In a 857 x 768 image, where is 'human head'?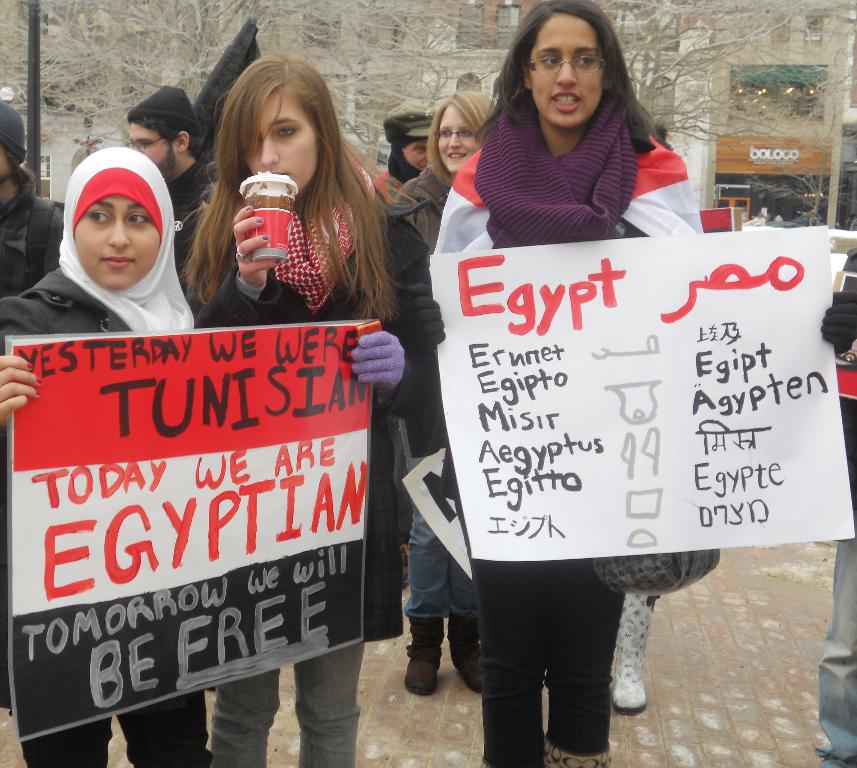
rect(0, 103, 25, 177).
